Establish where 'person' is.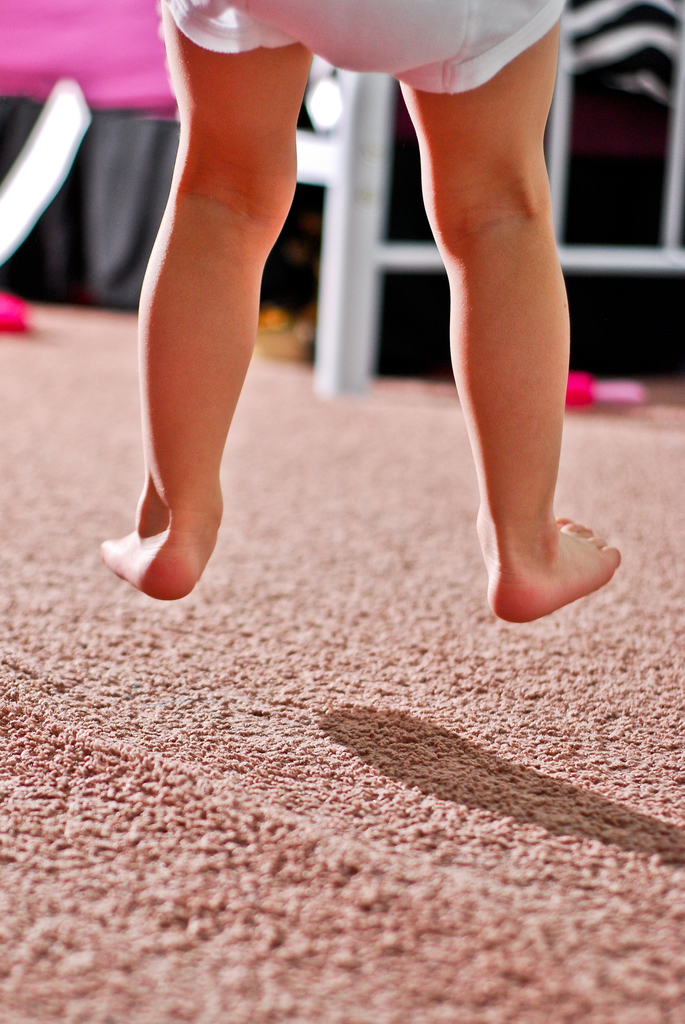
Established at bbox(136, 0, 571, 642).
